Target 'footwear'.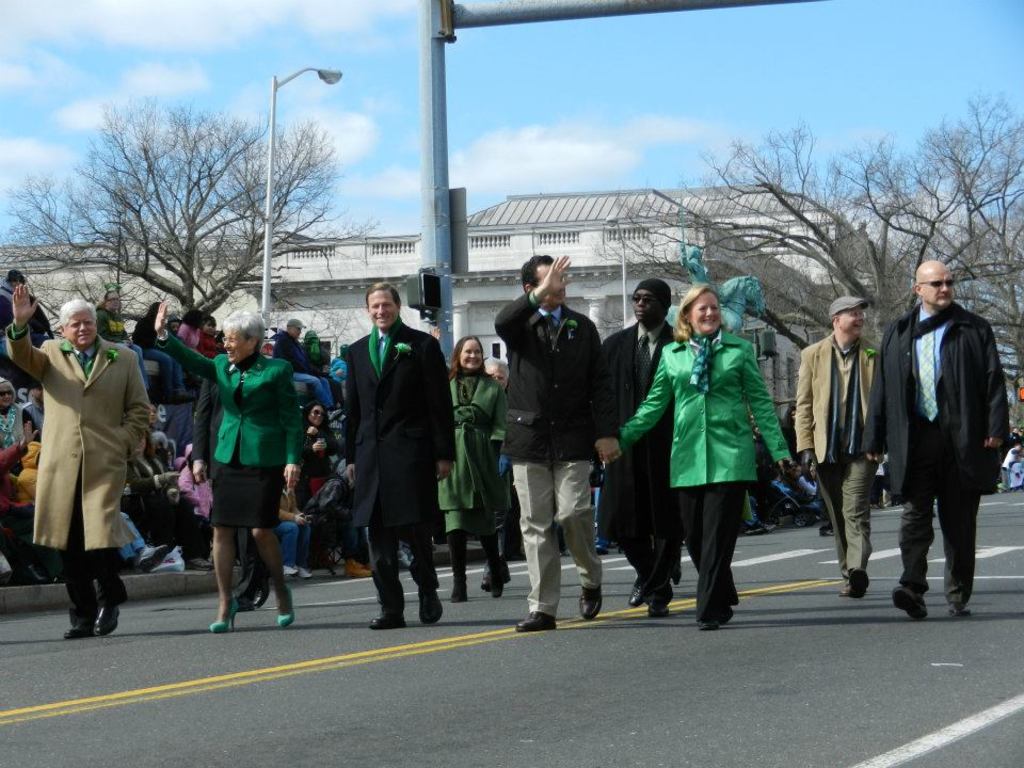
Target region: 766, 524, 775, 530.
